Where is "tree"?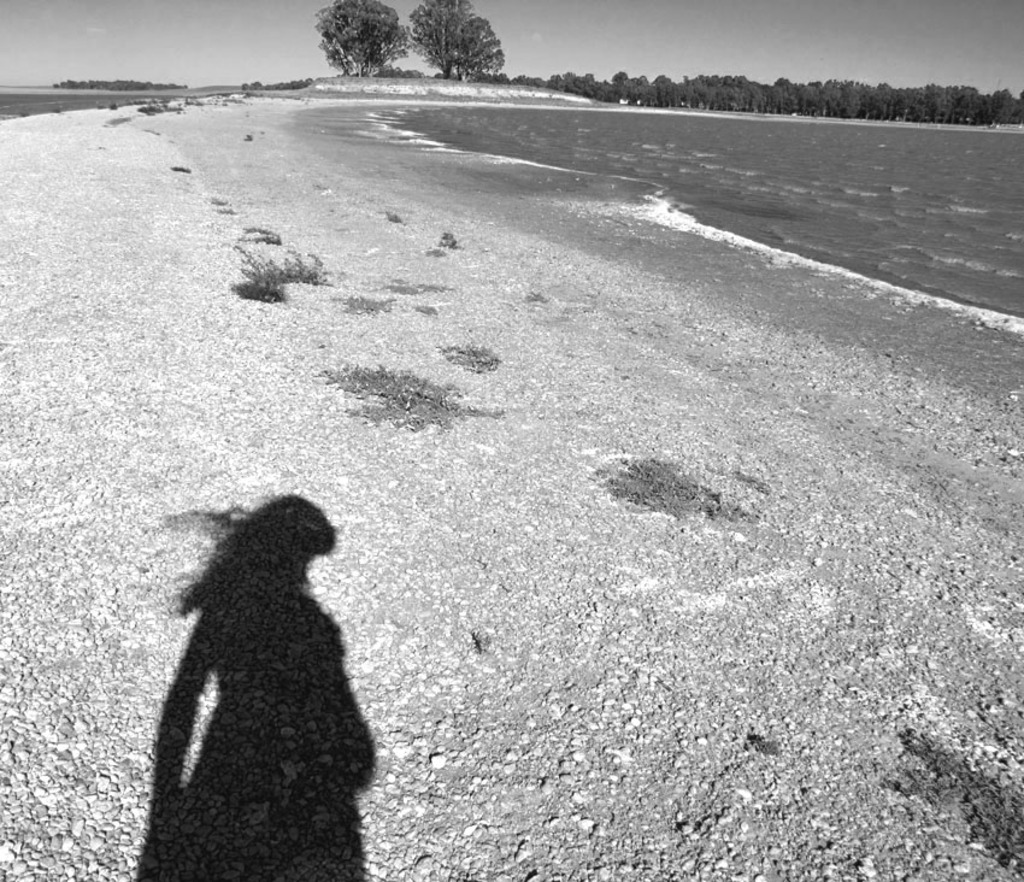
[411,0,508,89].
